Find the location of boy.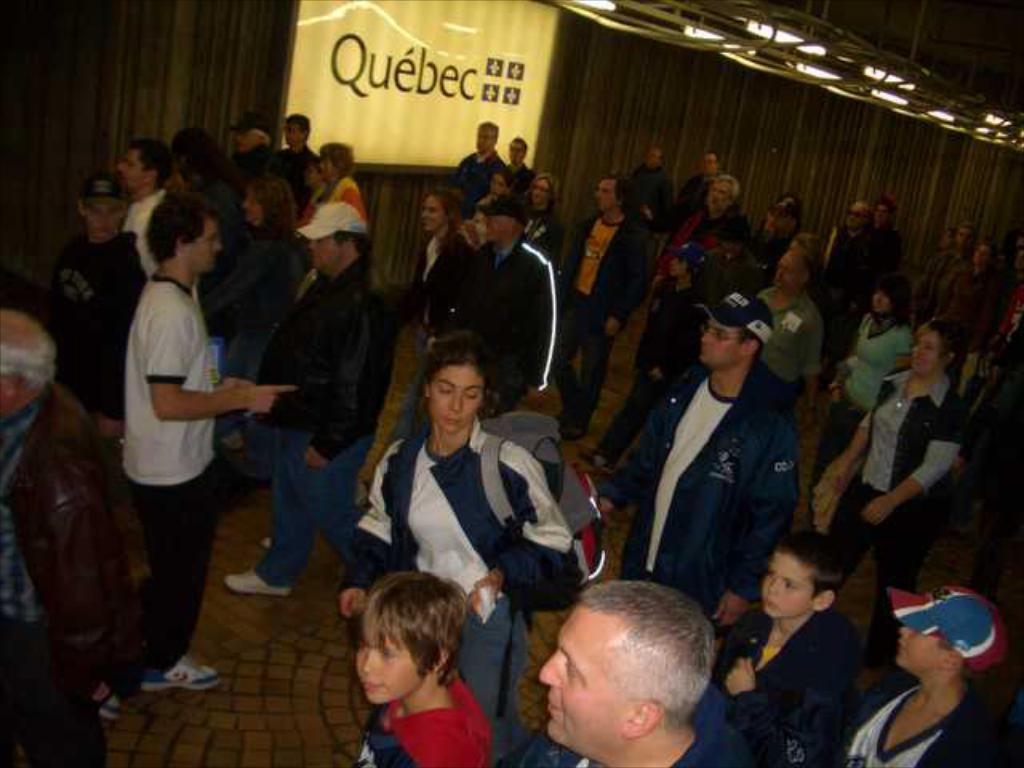
Location: bbox(576, 245, 706, 474).
